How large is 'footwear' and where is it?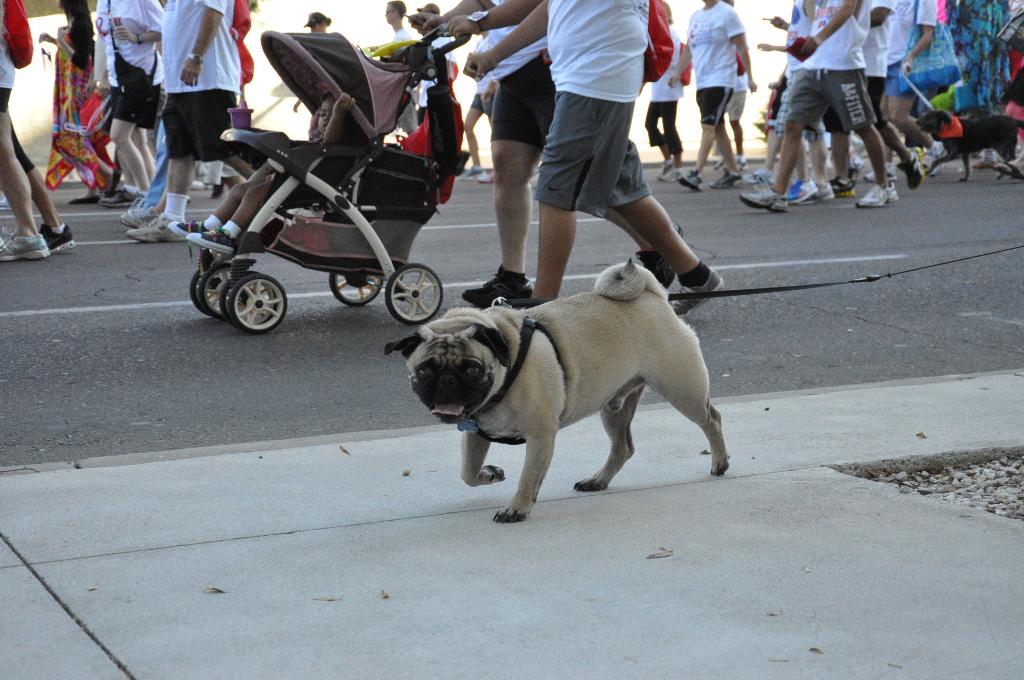
Bounding box: {"left": 97, "top": 188, "right": 134, "bottom": 206}.
